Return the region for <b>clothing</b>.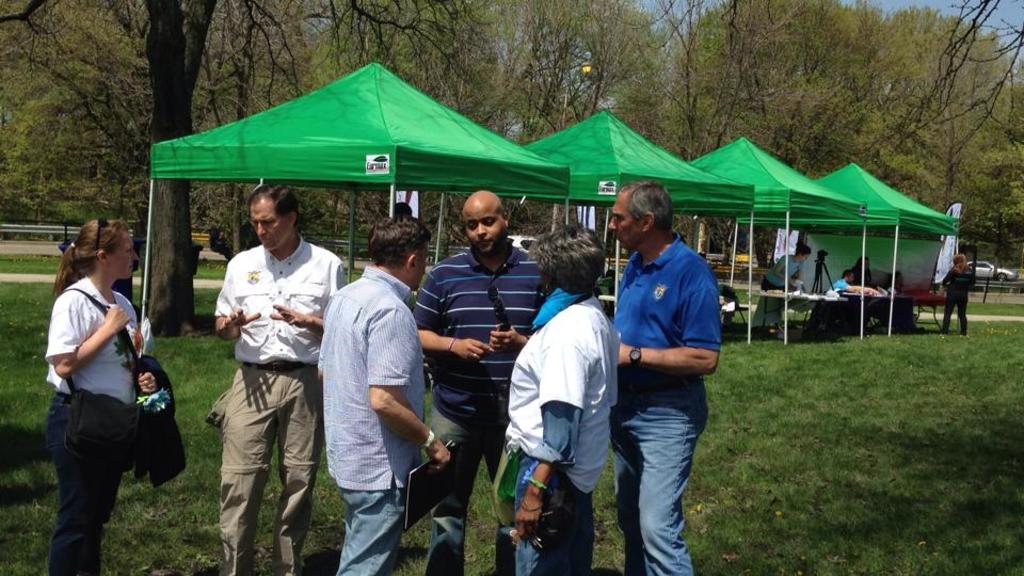
bbox(311, 263, 427, 574).
